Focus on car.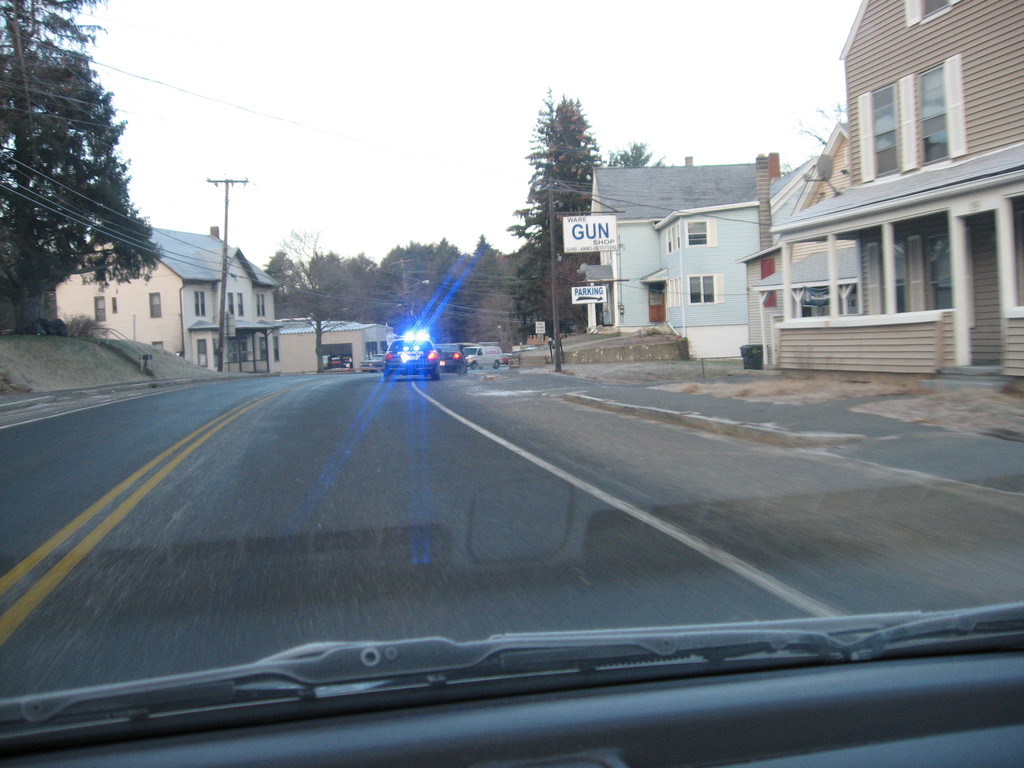
Focused at left=437, top=339, right=468, bottom=378.
